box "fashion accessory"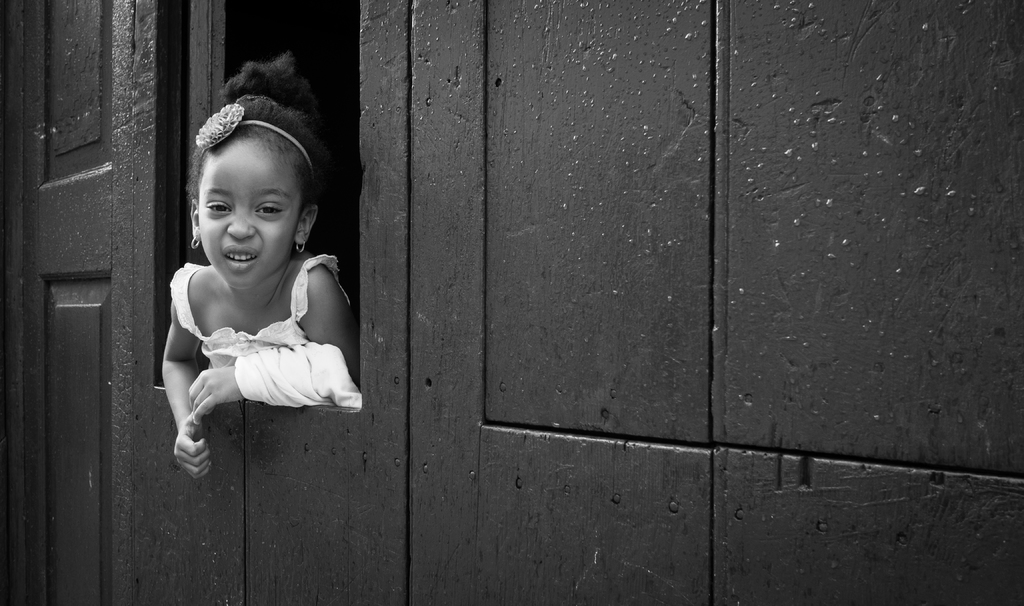
locate(191, 234, 201, 247)
